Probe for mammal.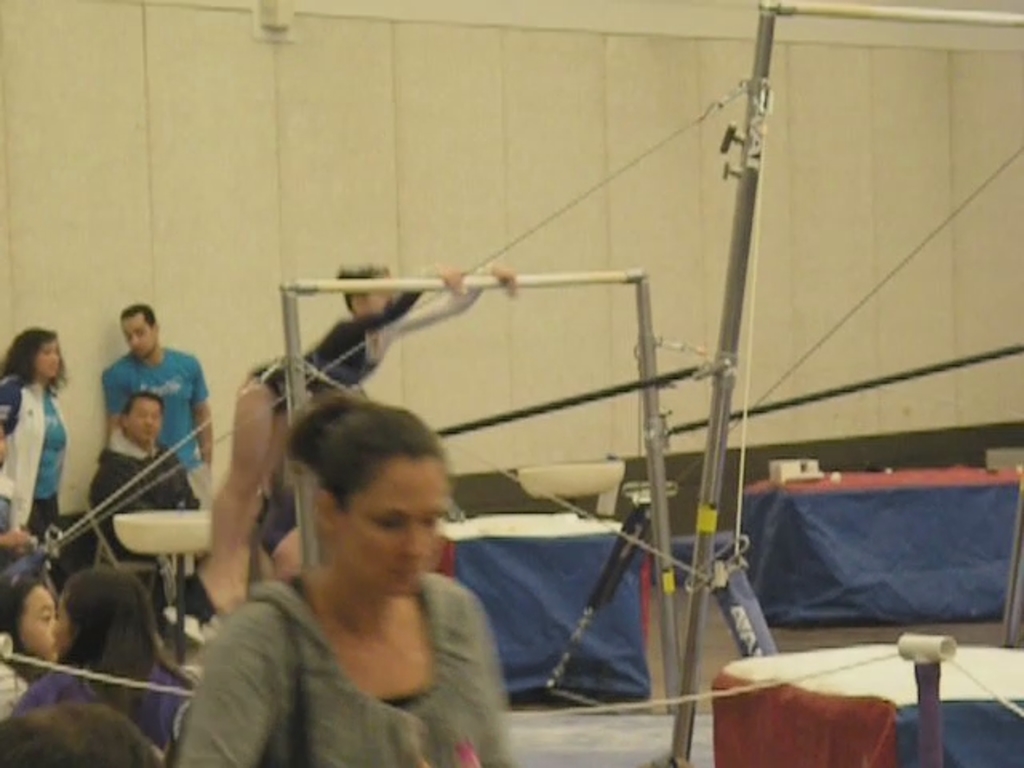
Probe result: l=189, t=253, r=517, b=618.
